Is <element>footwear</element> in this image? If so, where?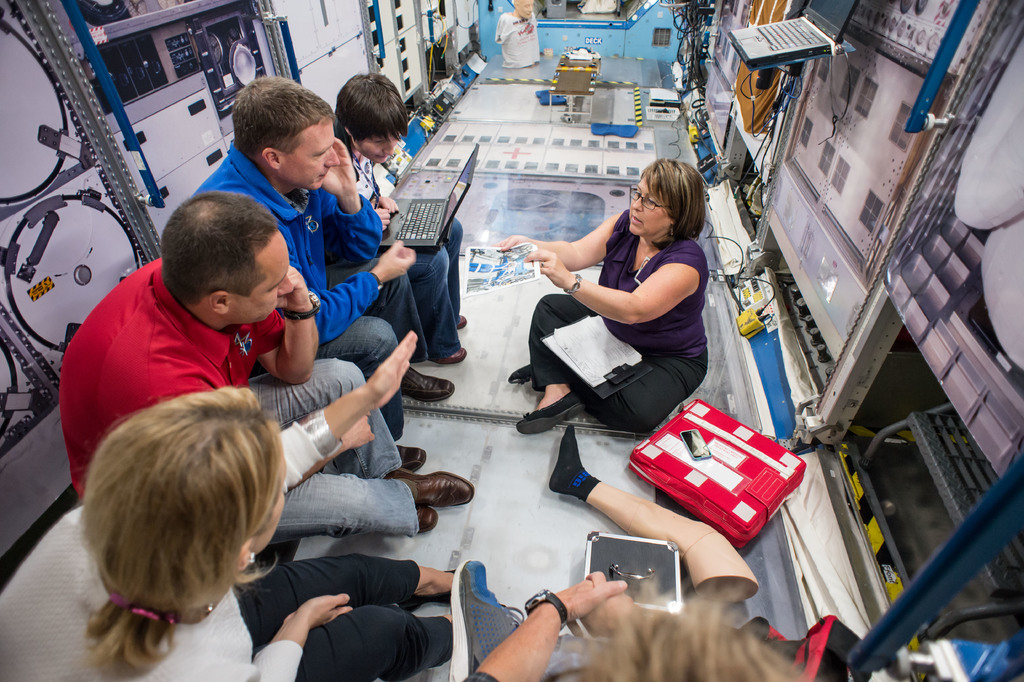
Yes, at 445 561 531 681.
